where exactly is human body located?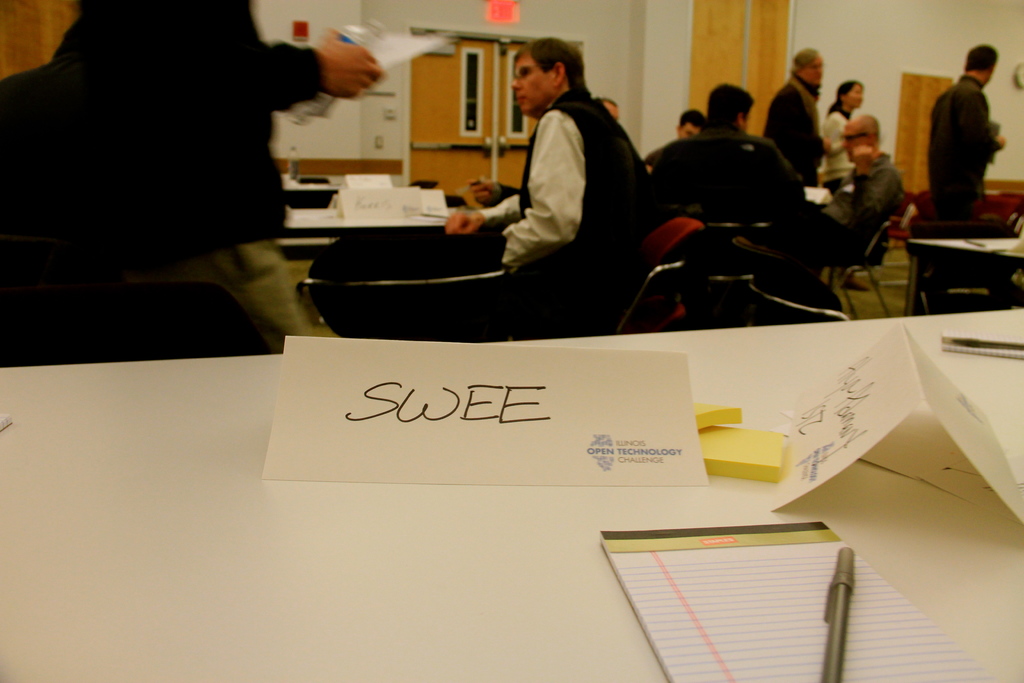
Its bounding box is [796, 158, 893, 258].
